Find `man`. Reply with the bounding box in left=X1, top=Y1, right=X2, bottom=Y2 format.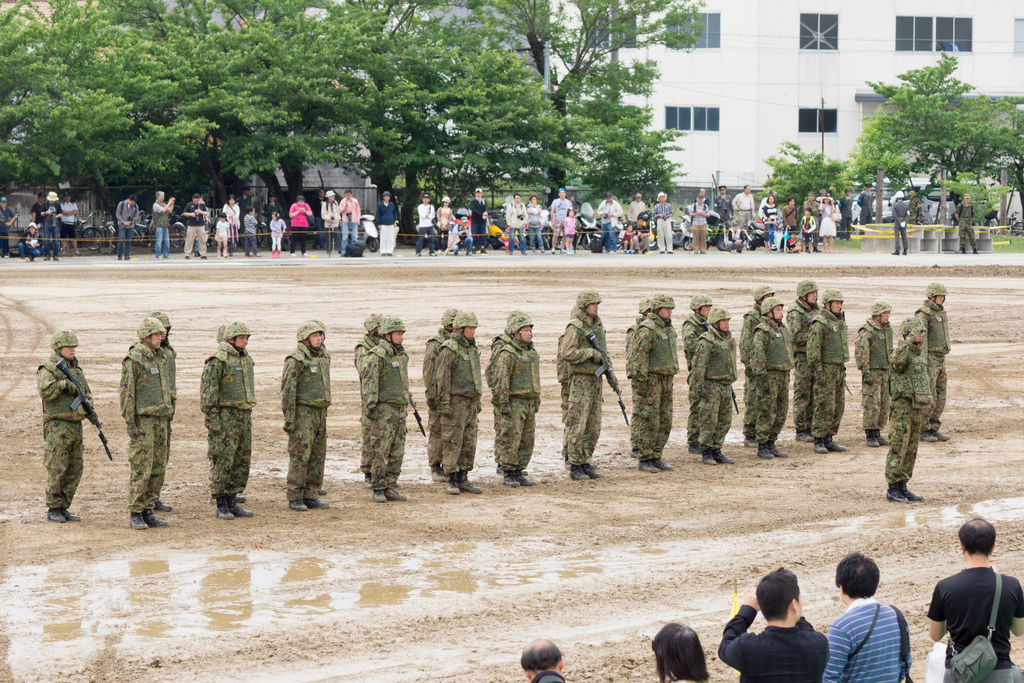
left=626, top=193, right=644, bottom=223.
